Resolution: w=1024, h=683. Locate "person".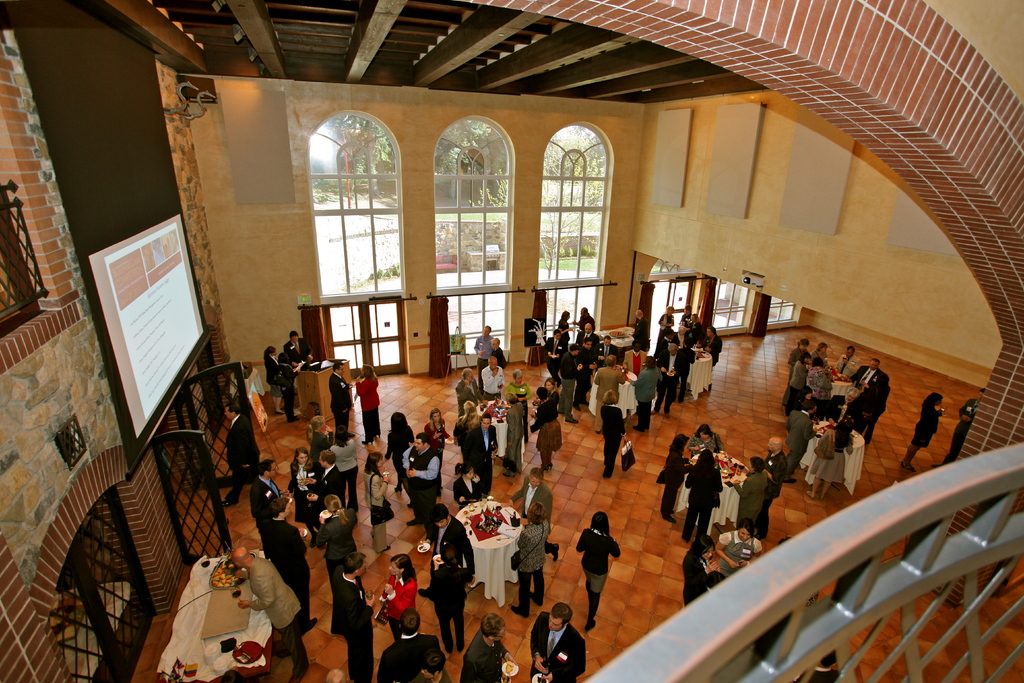
bbox(500, 374, 531, 438).
